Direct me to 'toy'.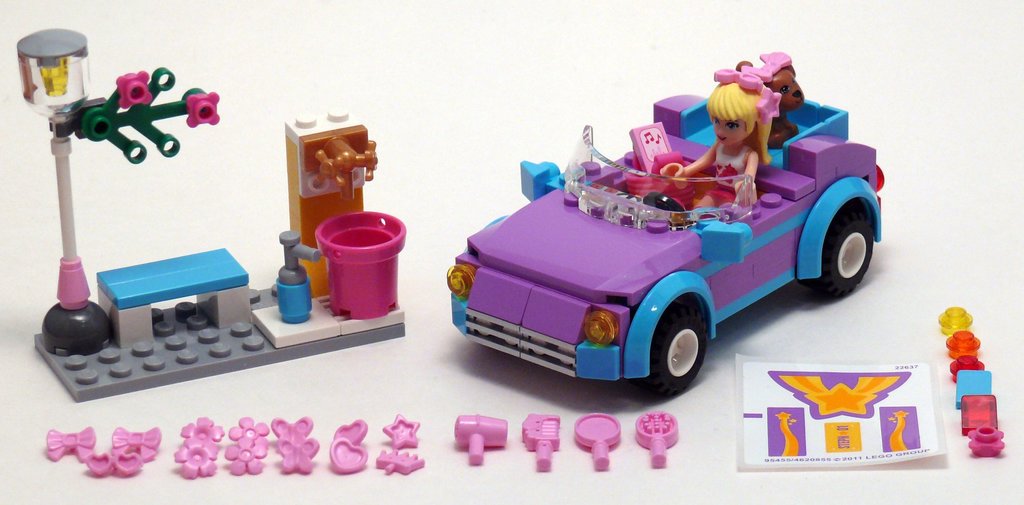
Direction: bbox(278, 437, 317, 473).
